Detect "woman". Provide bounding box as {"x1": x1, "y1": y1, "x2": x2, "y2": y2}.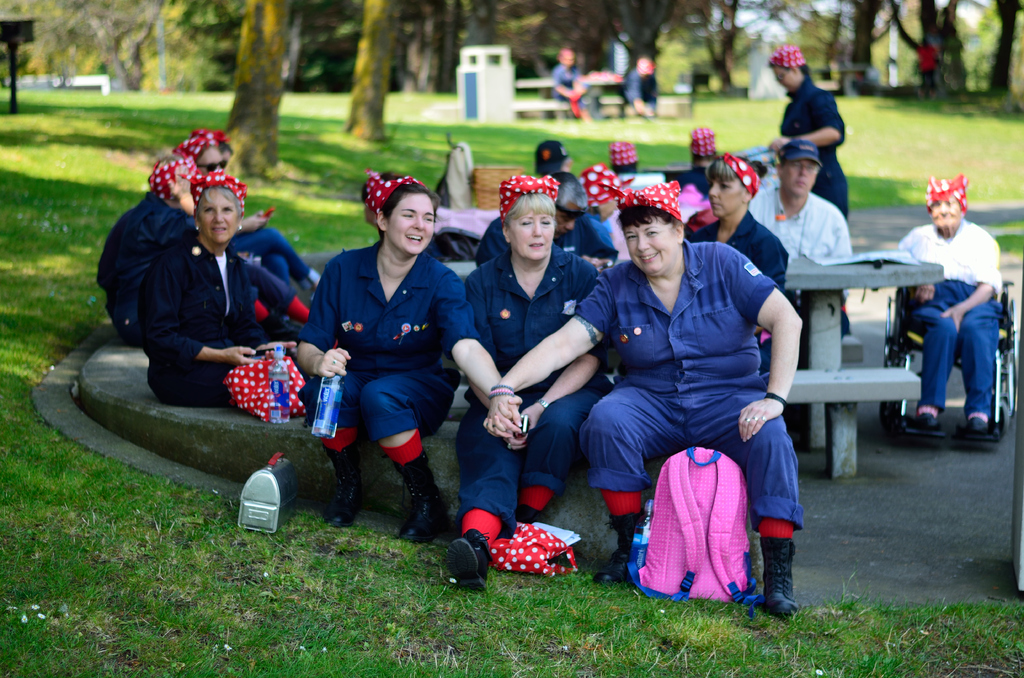
{"x1": 486, "y1": 172, "x2": 806, "y2": 622}.
